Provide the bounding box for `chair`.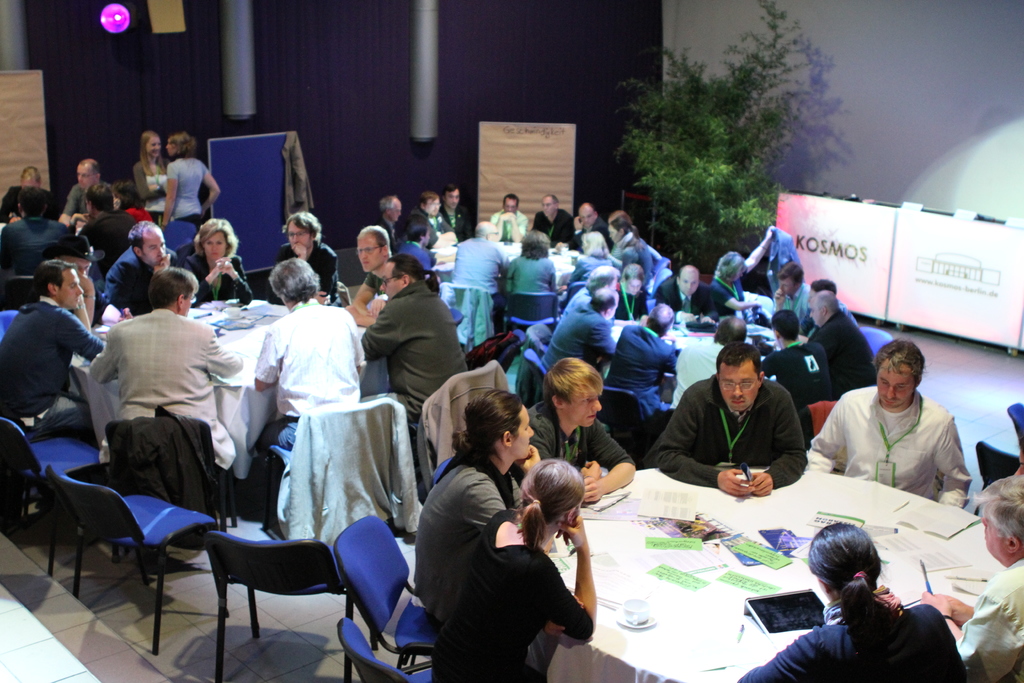
region(855, 321, 890, 371).
